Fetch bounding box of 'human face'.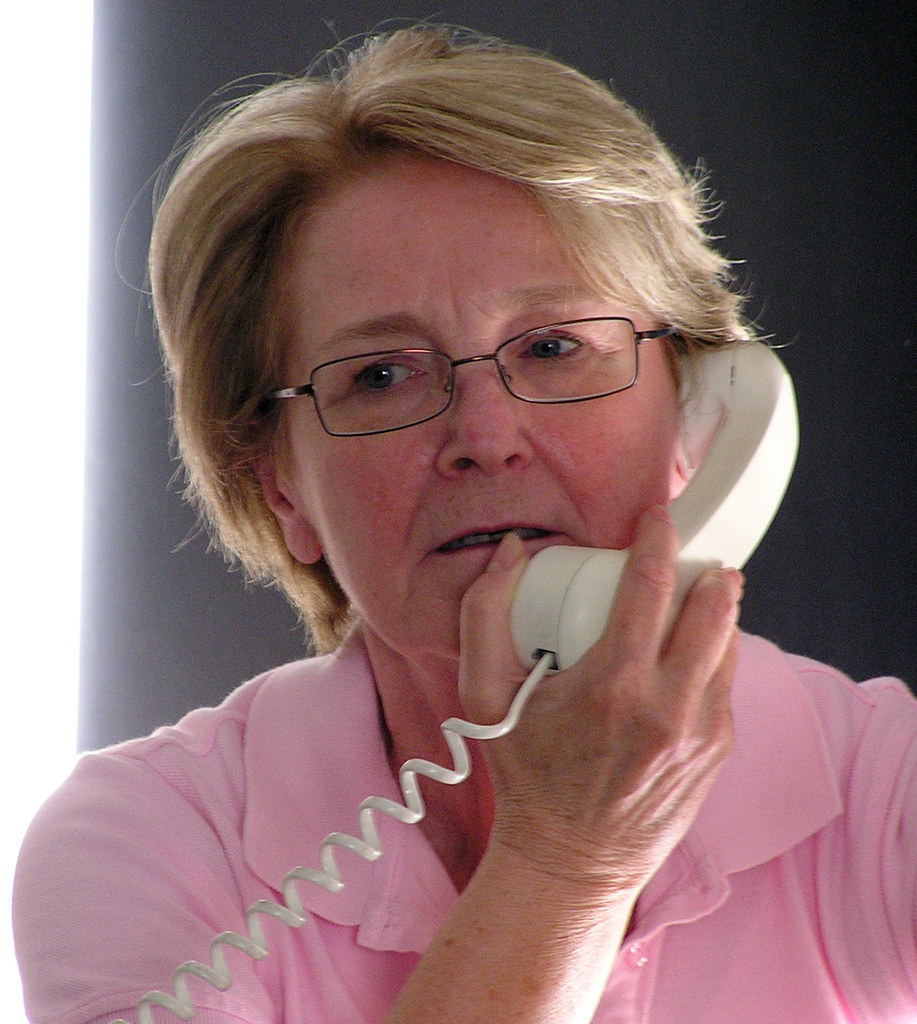
Bbox: region(265, 144, 683, 687).
